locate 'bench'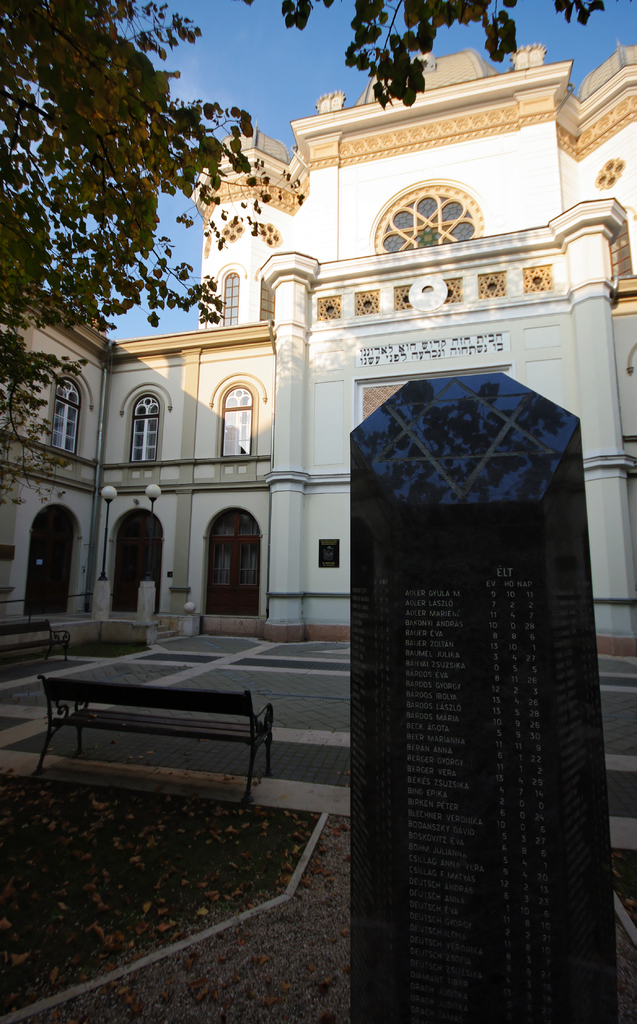
{"x1": 13, "y1": 655, "x2": 313, "y2": 817}
